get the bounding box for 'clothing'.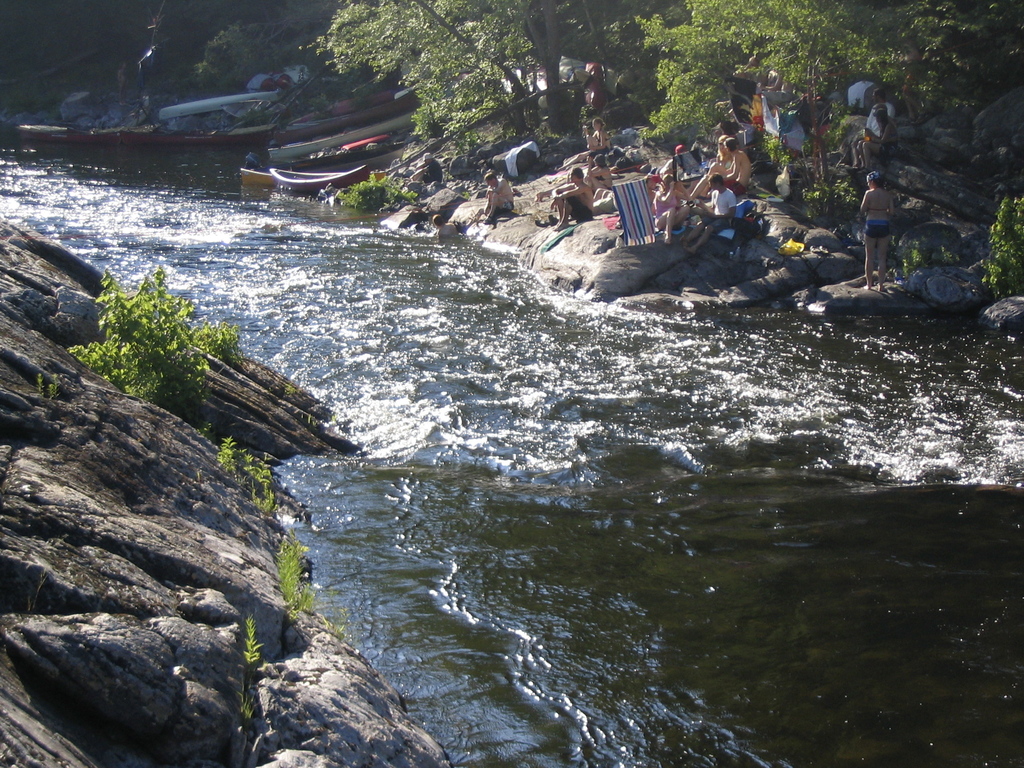
BBox(865, 100, 895, 138).
